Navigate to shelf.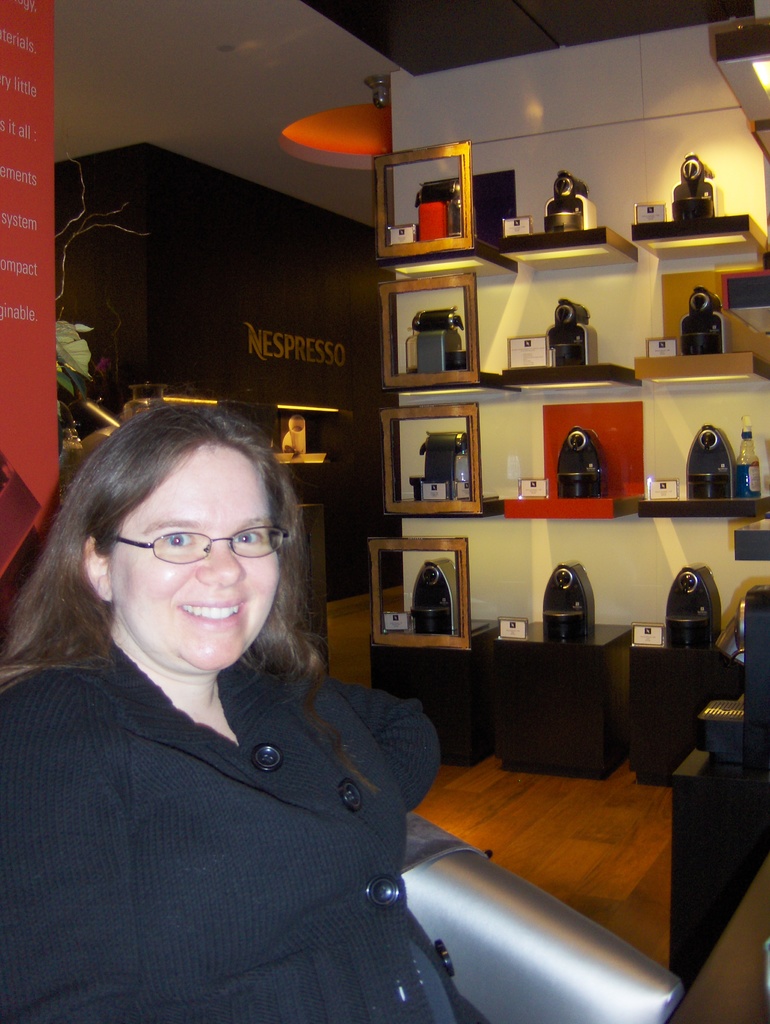
Navigation target: select_region(635, 312, 769, 414).
